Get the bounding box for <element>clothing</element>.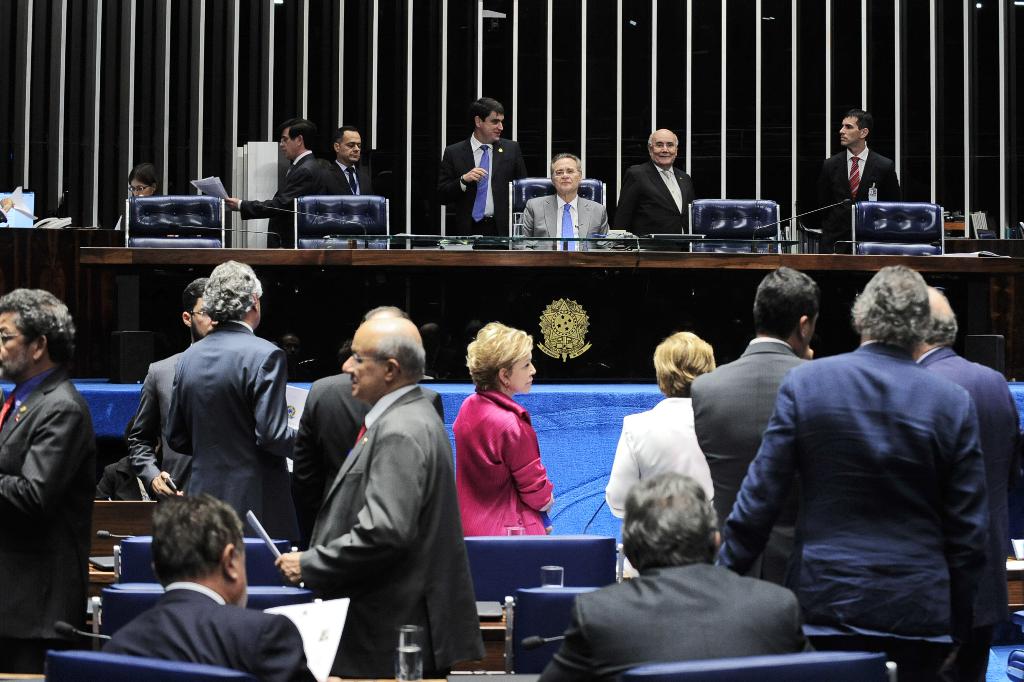
rect(817, 150, 918, 238).
